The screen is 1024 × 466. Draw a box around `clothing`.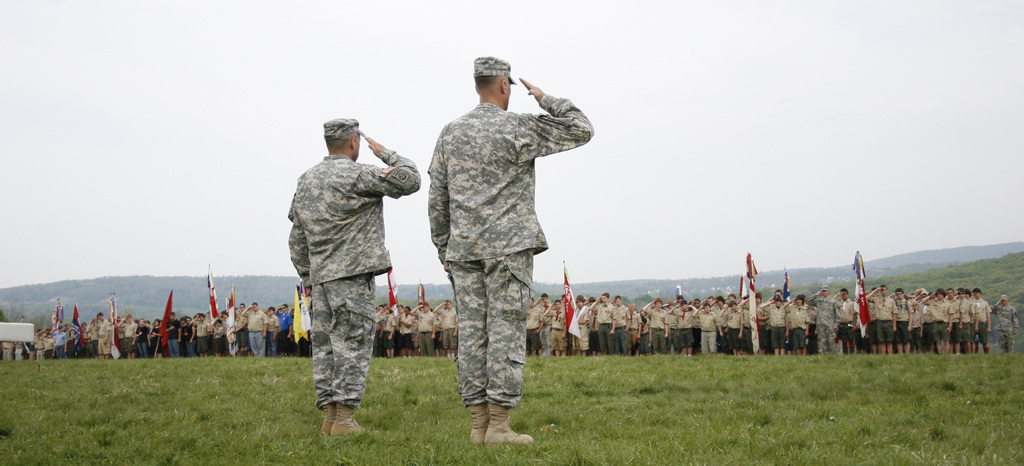
<region>818, 297, 837, 326</region>.
